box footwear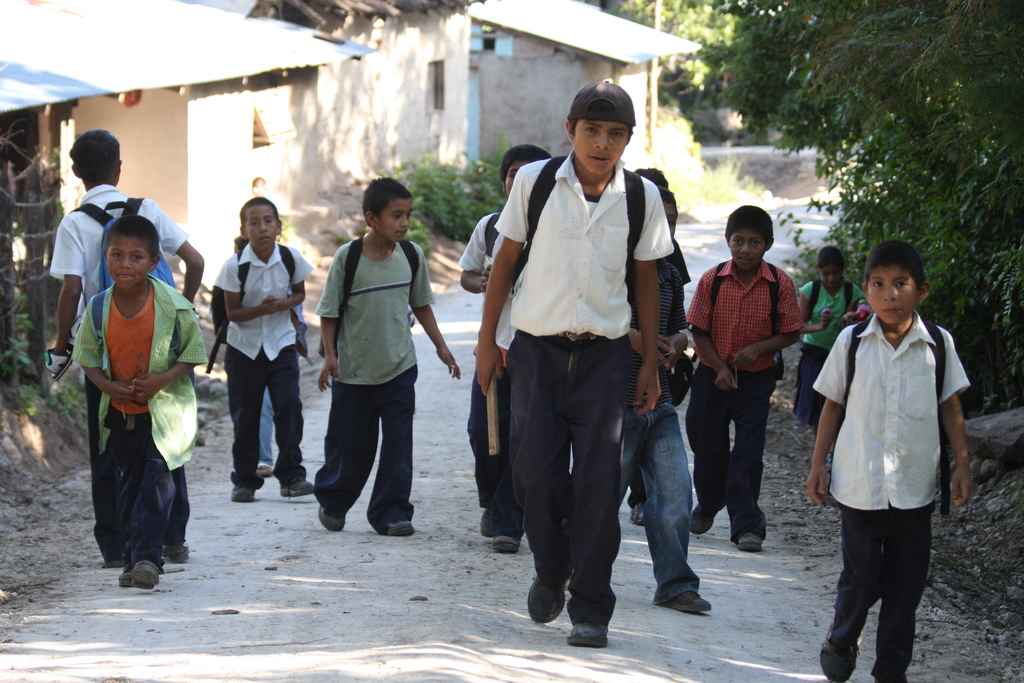
x1=560, y1=619, x2=612, y2=650
